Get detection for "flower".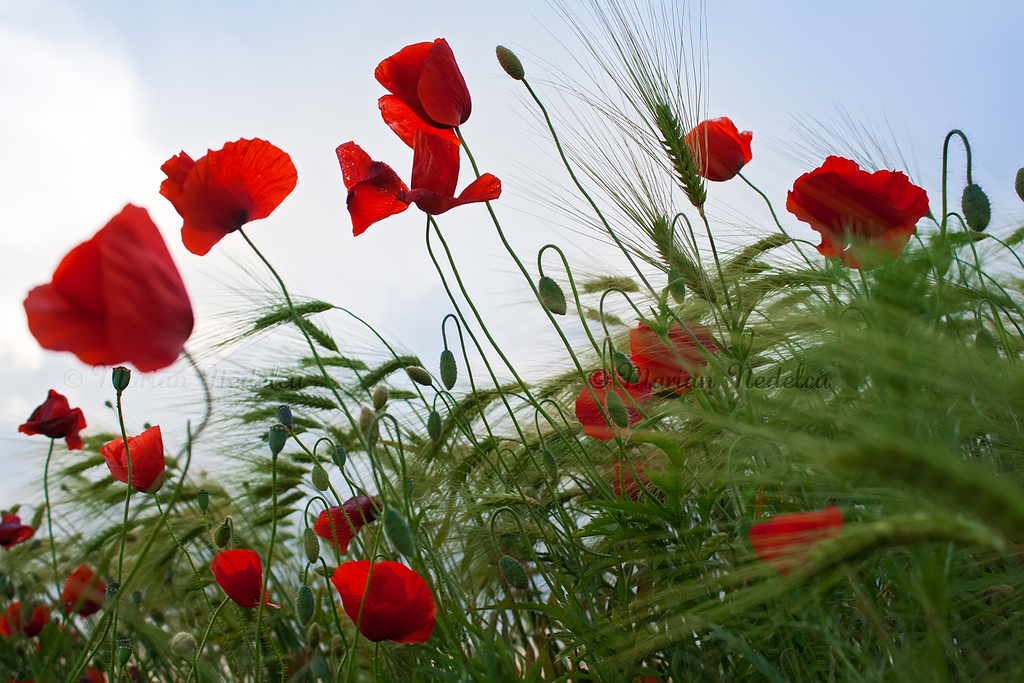
Detection: x1=105, y1=424, x2=170, y2=496.
